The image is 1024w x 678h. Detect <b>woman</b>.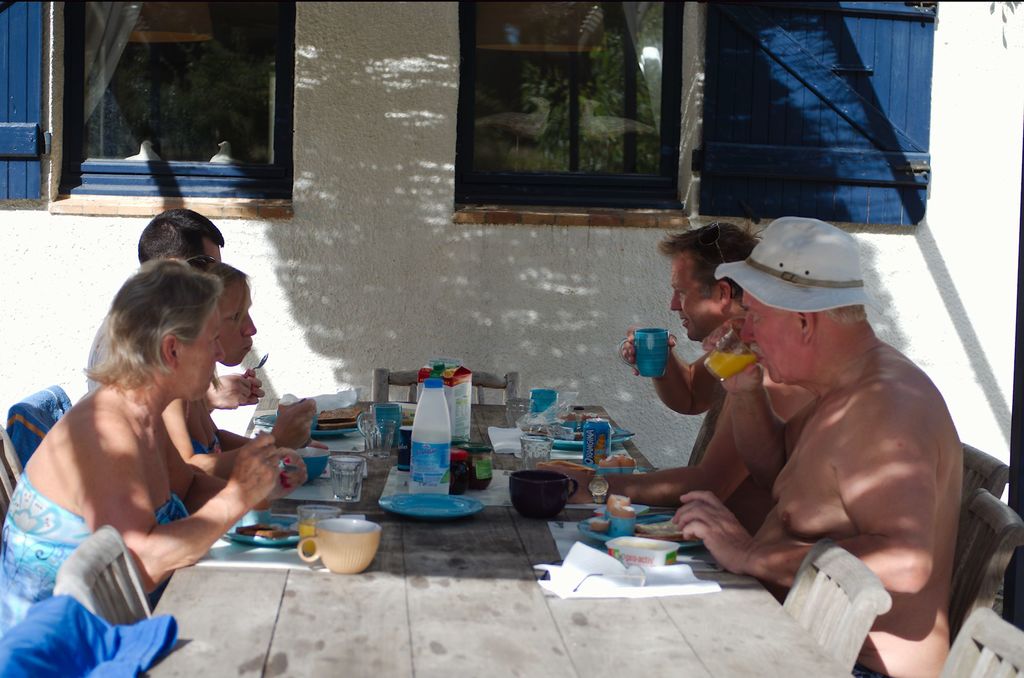
Detection: <box>4,242,306,637</box>.
